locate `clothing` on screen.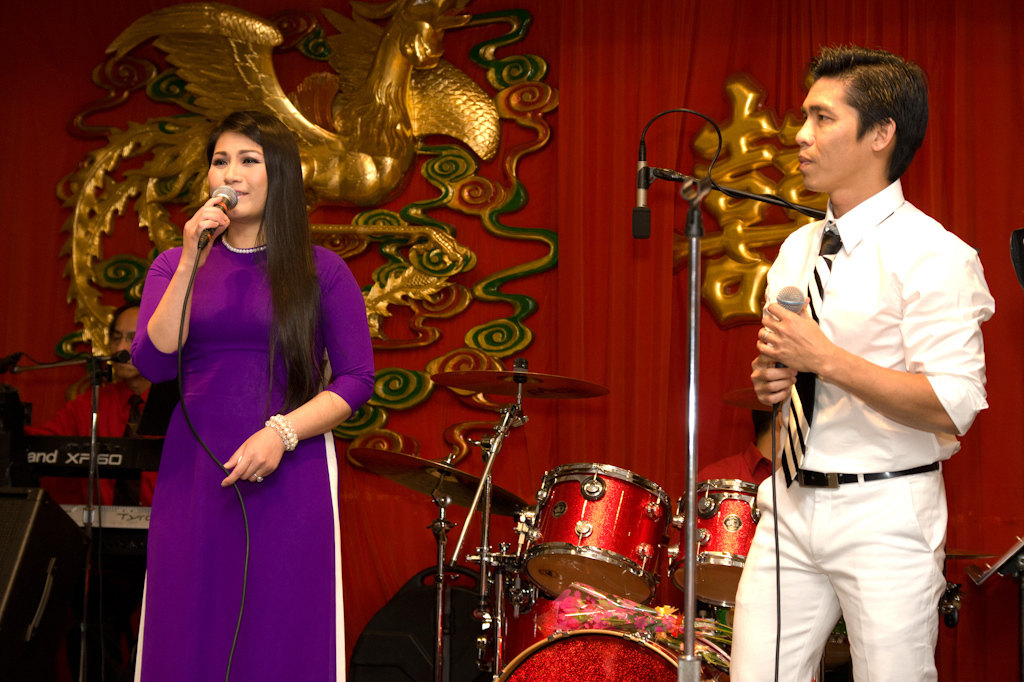
On screen at region(131, 232, 375, 681).
